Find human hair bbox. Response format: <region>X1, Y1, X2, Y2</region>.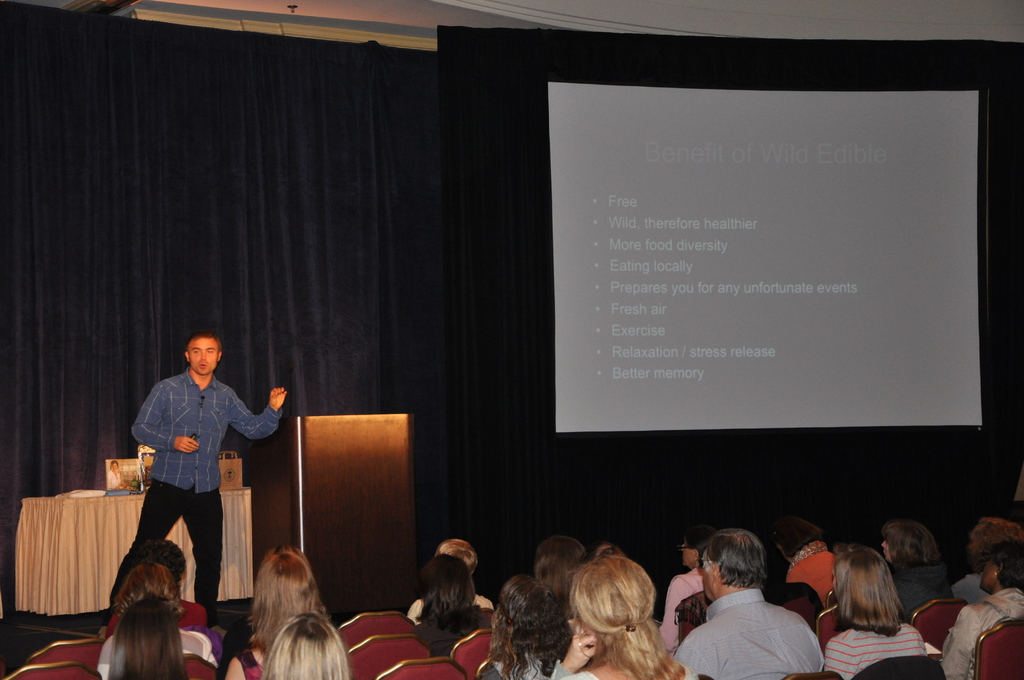
<region>413, 555, 481, 619</region>.
